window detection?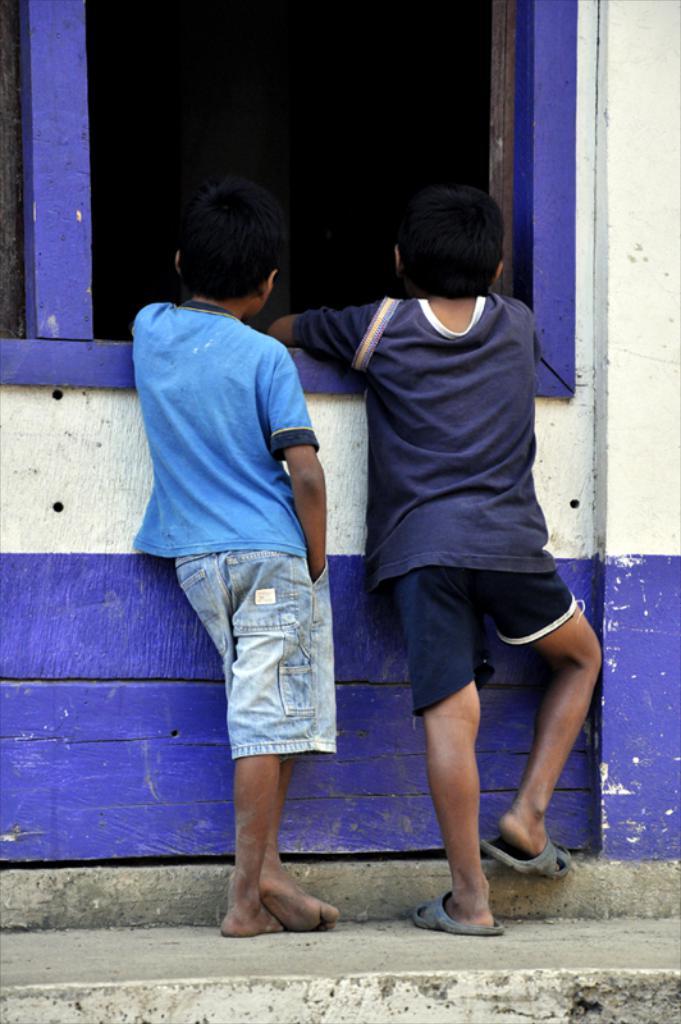
rect(0, 0, 576, 402)
